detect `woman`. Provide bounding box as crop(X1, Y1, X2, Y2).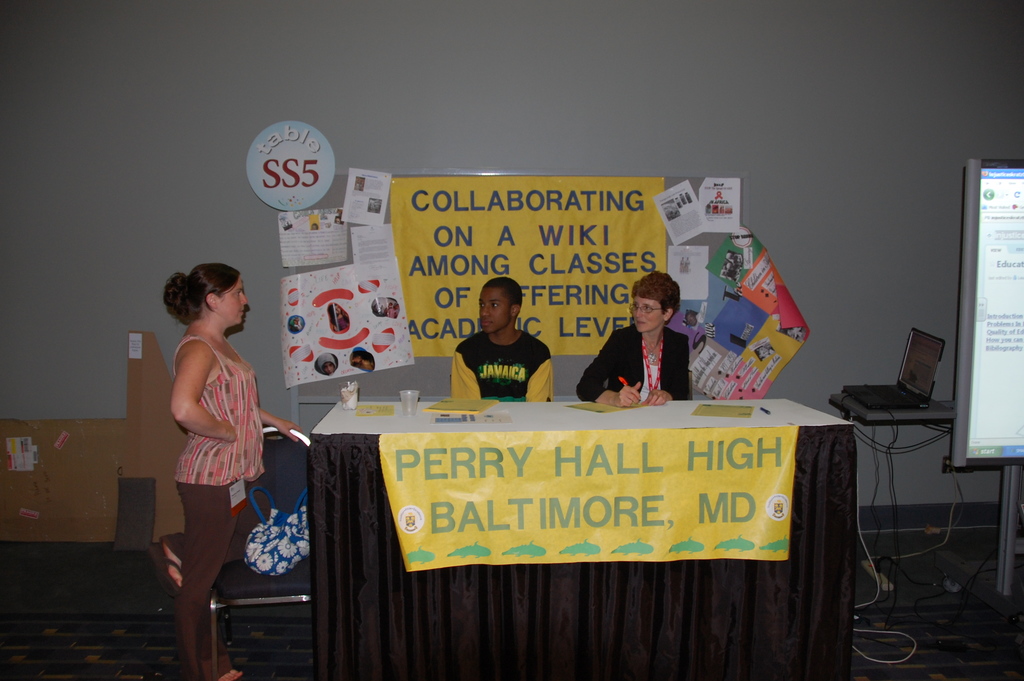
crop(165, 265, 292, 680).
